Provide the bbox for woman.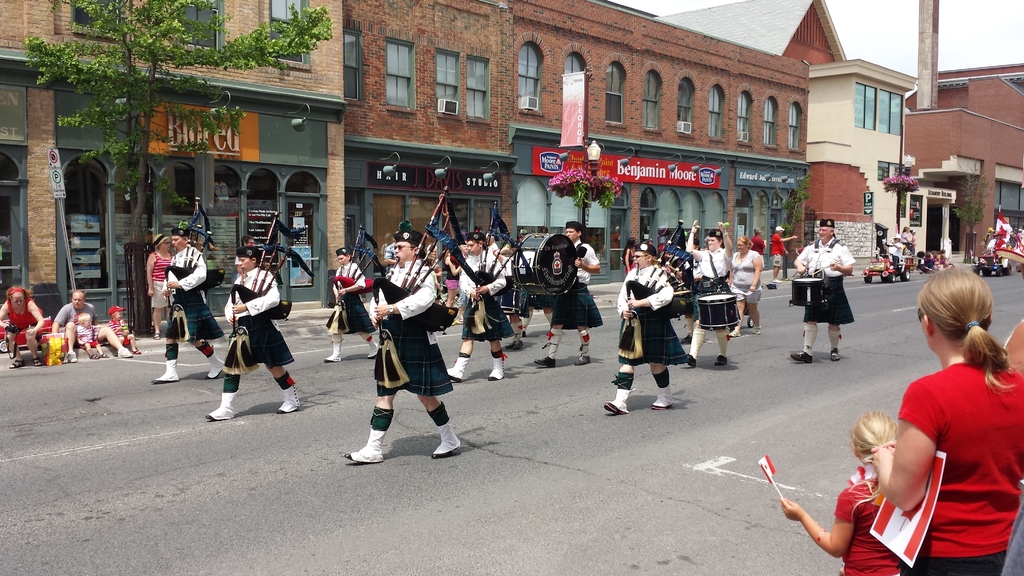
bbox(620, 237, 635, 272).
